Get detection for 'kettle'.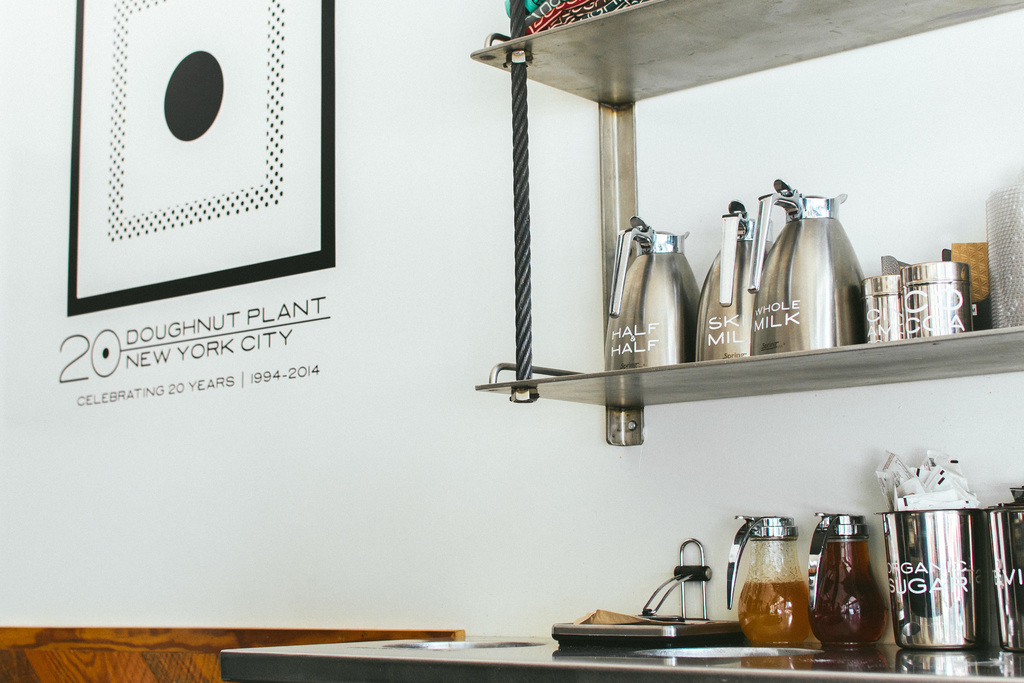
Detection: box(799, 500, 884, 657).
